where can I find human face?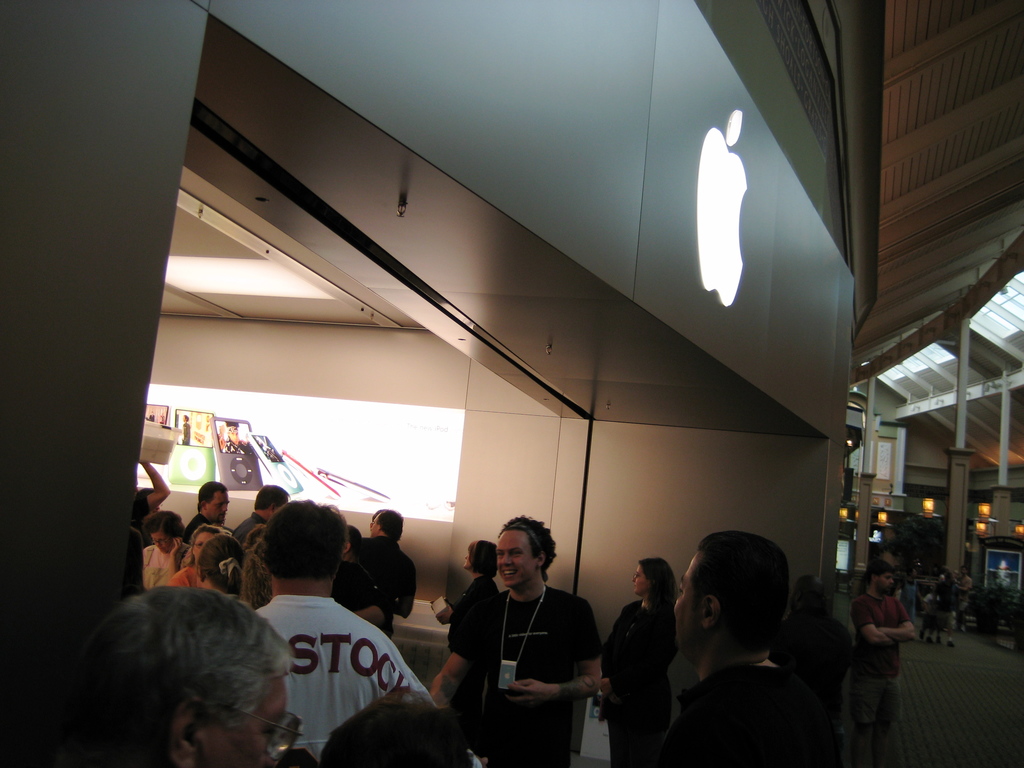
You can find it at BBox(194, 529, 221, 559).
